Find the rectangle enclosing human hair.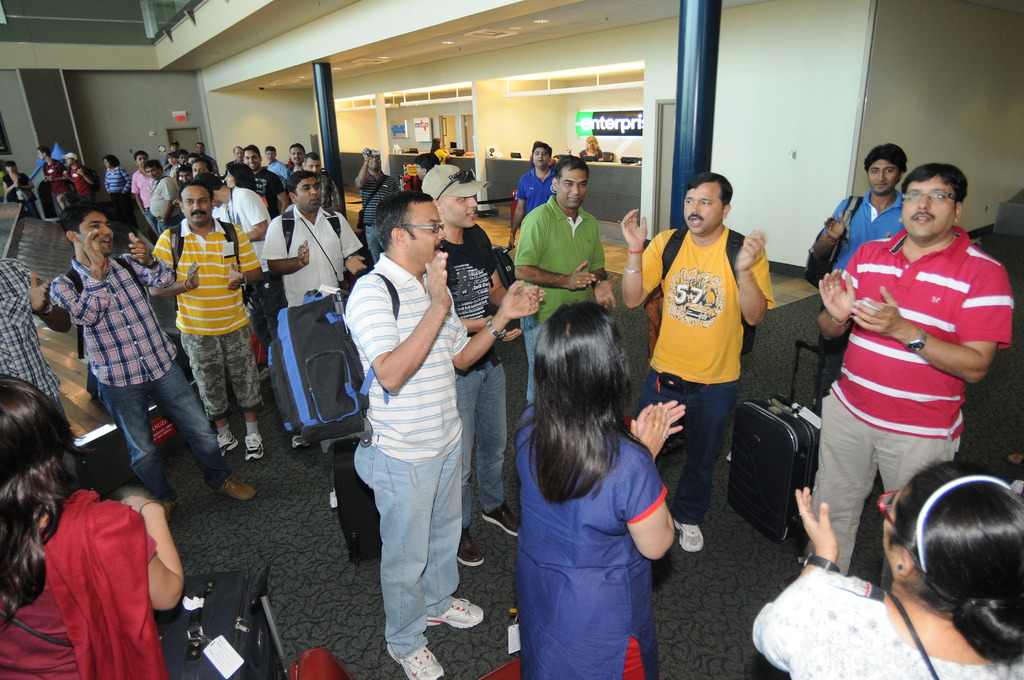
<bbox>684, 172, 733, 214</bbox>.
